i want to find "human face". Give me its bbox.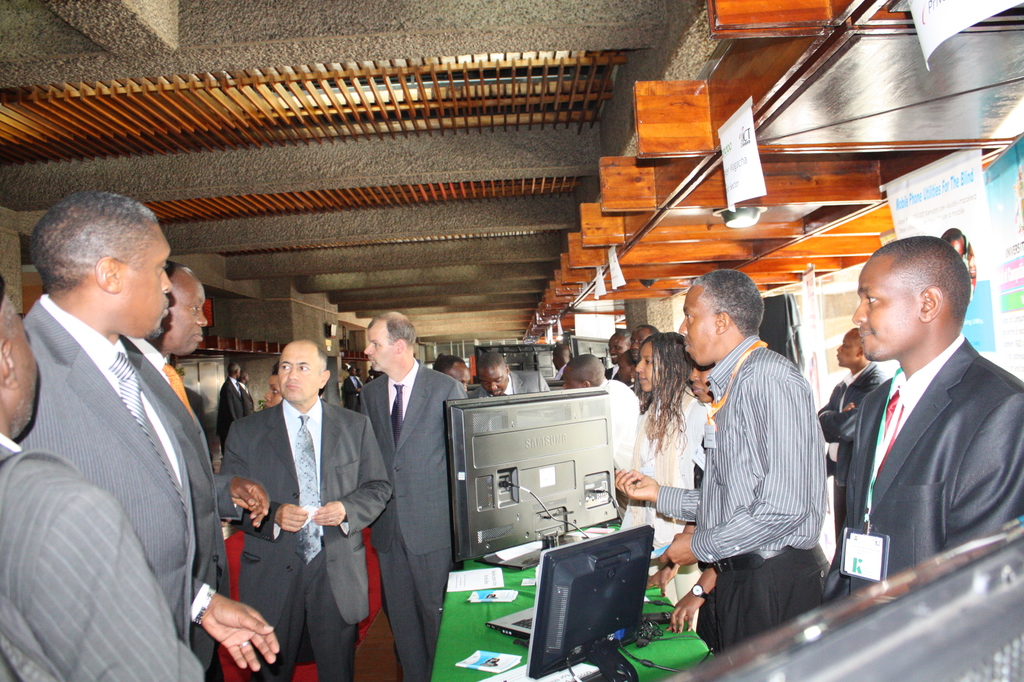
[x1=116, y1=222, x2=175, y2=338].
